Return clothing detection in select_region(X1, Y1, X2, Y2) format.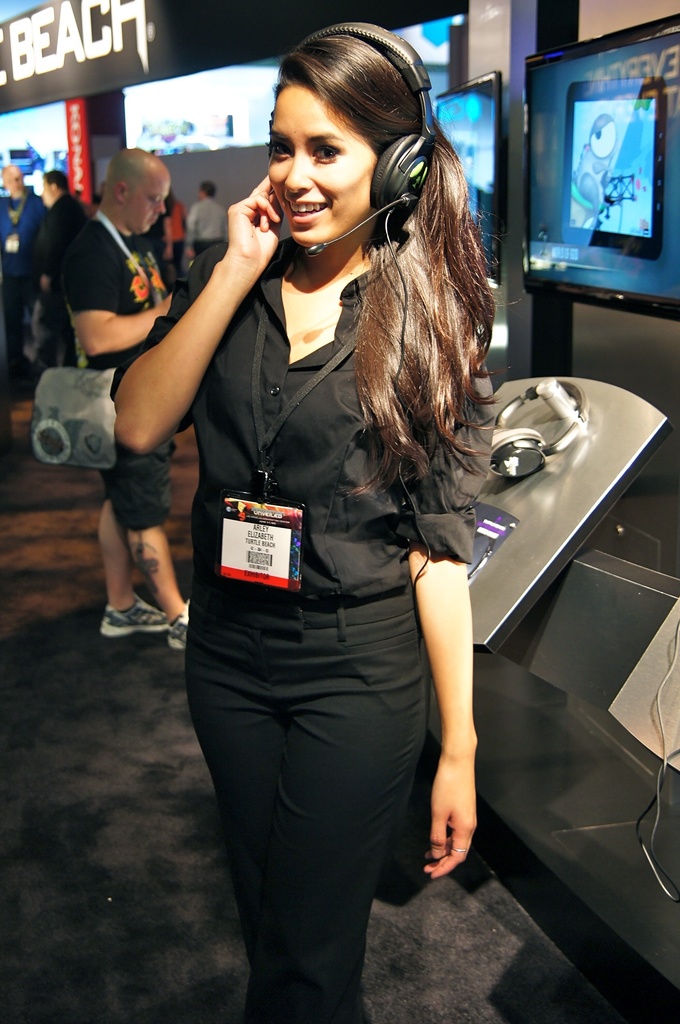
select_region(9, 196, 92, 371).
